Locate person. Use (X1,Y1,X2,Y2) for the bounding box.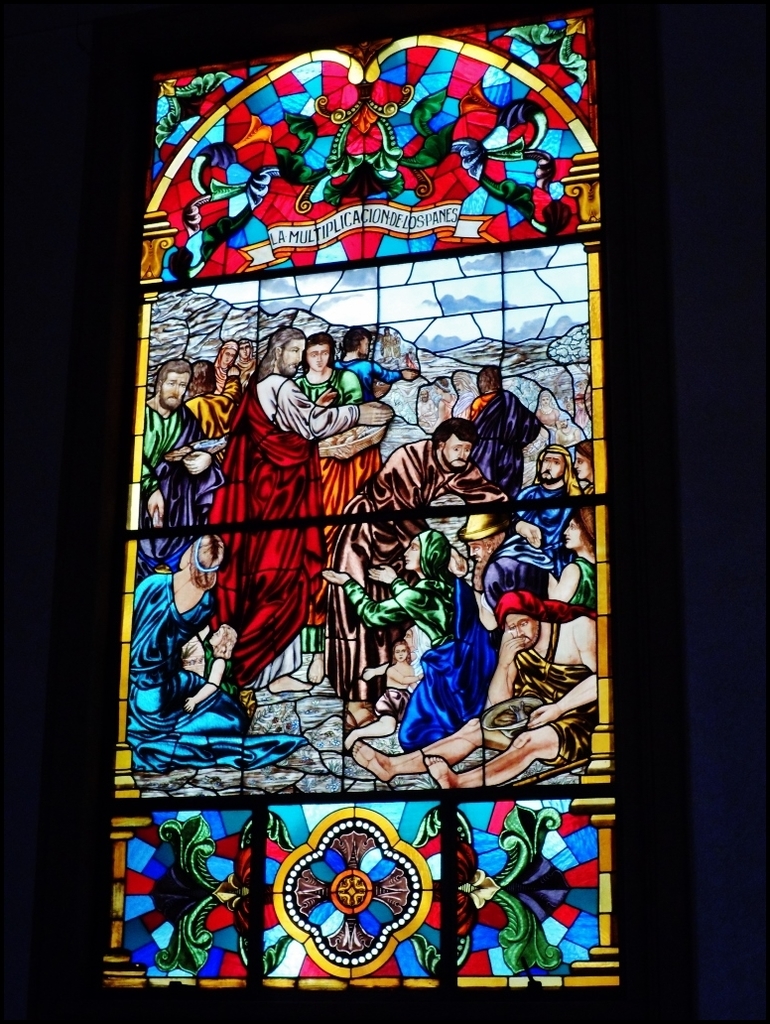
(201,318,386,700).
